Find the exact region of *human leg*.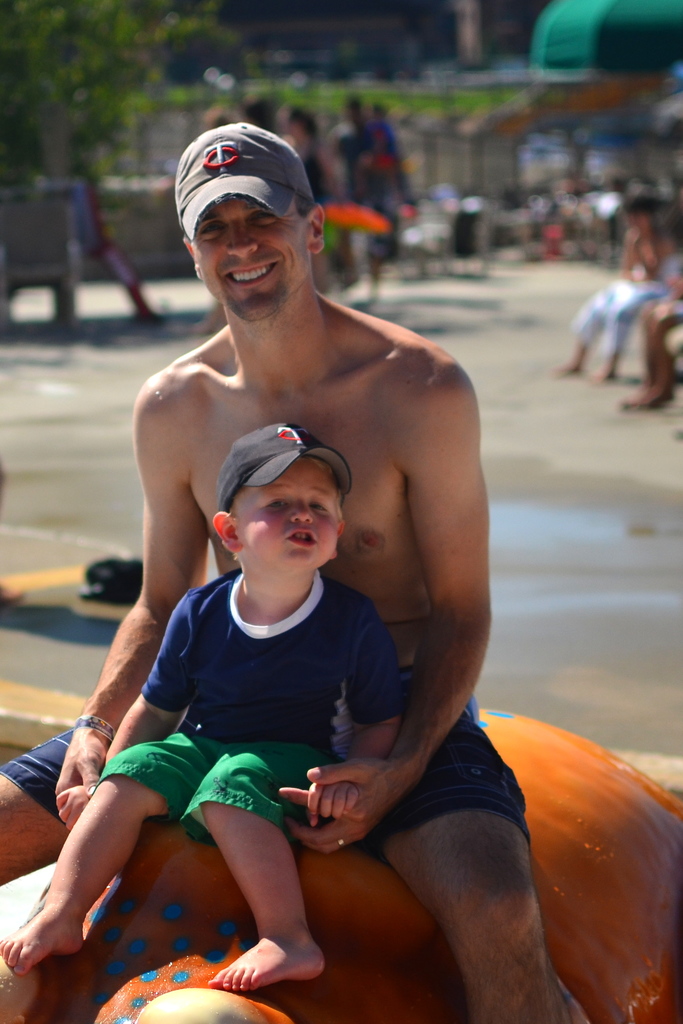
Exact region: bbox=(0, 734, 68, 879).
